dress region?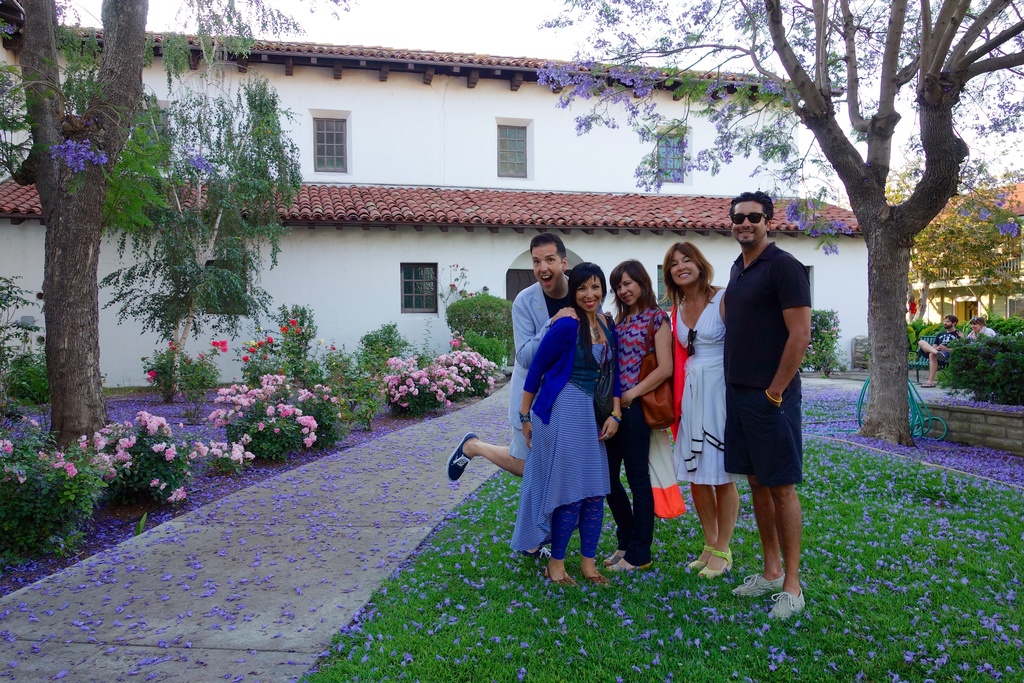
rect(669, 290, 740, 490)
